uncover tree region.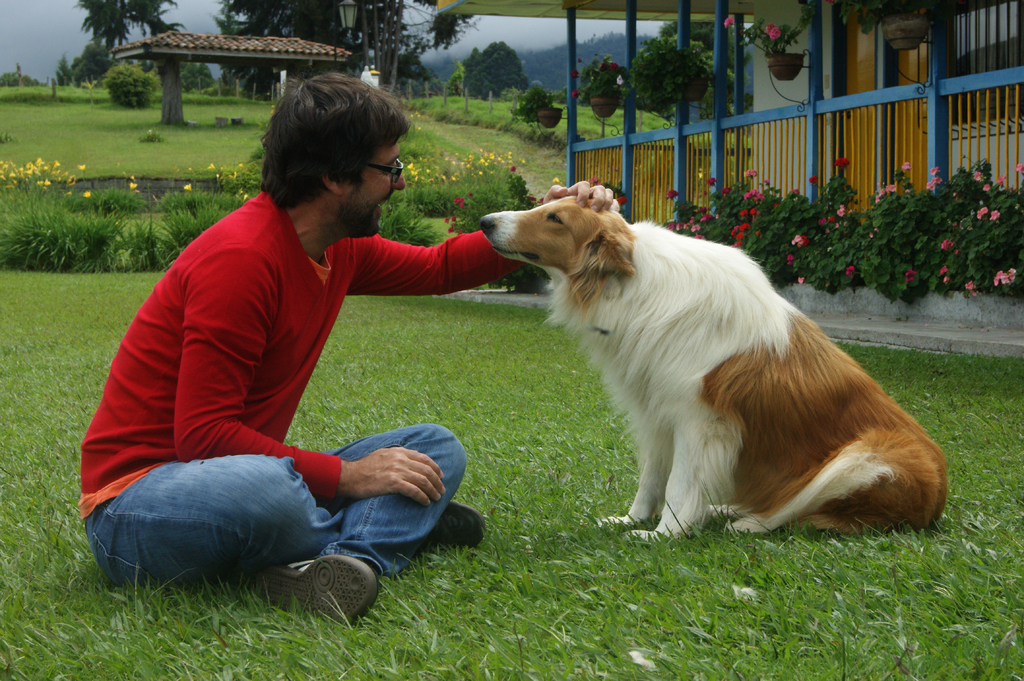
Uncovered: <box>55,35,115,81</box>.
